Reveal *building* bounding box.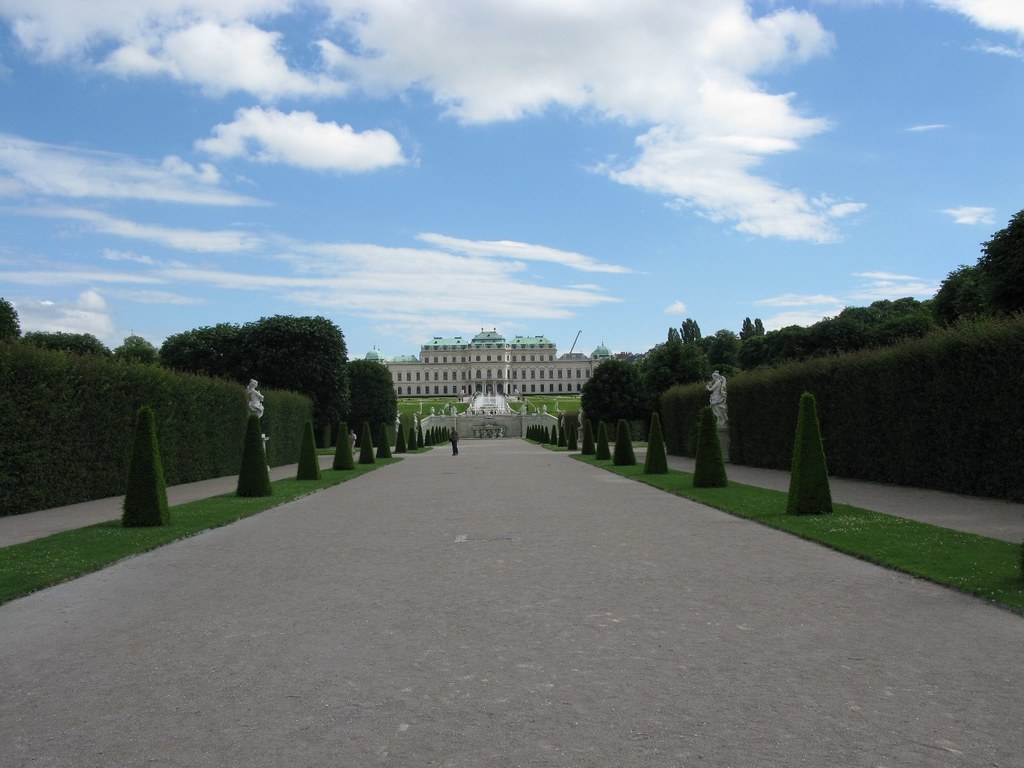
Revealed: crop(364, 332, 616, 399).
